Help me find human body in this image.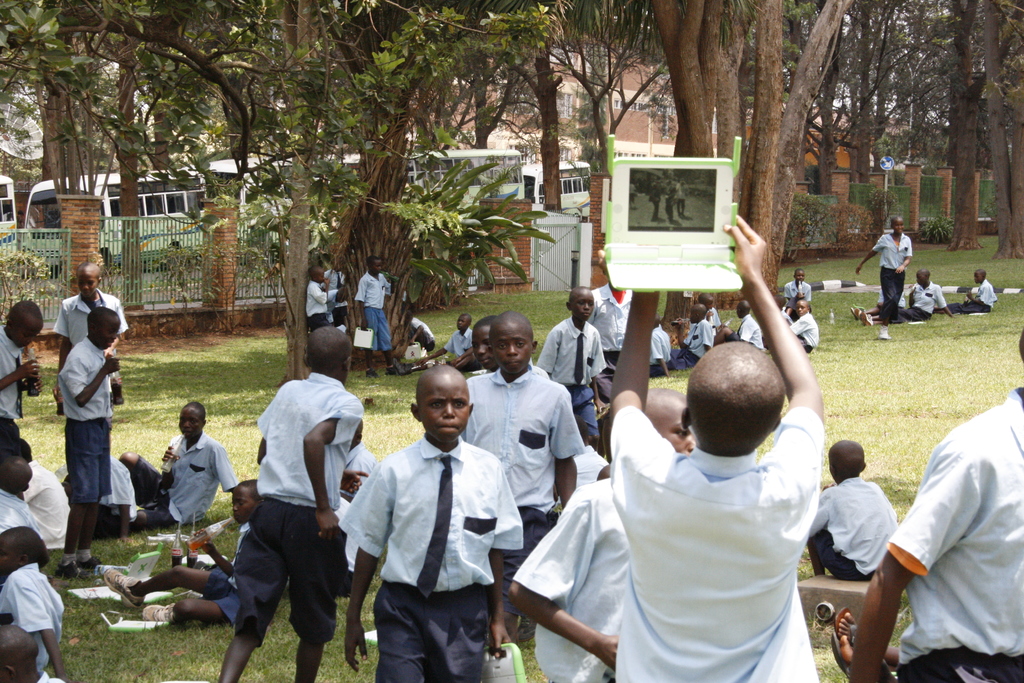
Found it: box(351, 361, 521, 682).
